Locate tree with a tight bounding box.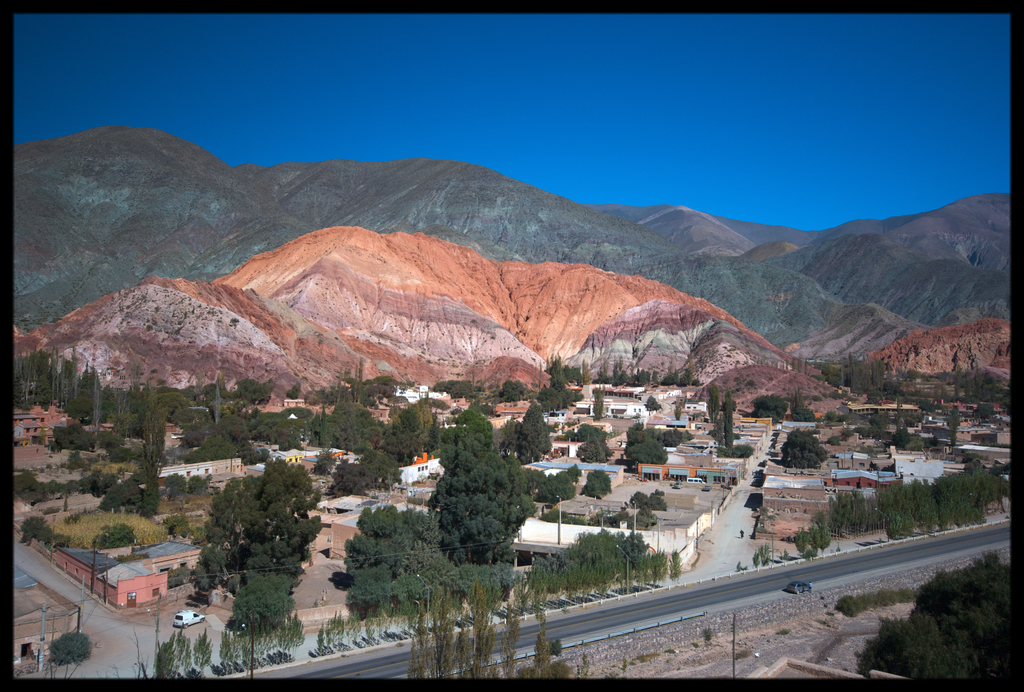
572, 467, 579, 479.
